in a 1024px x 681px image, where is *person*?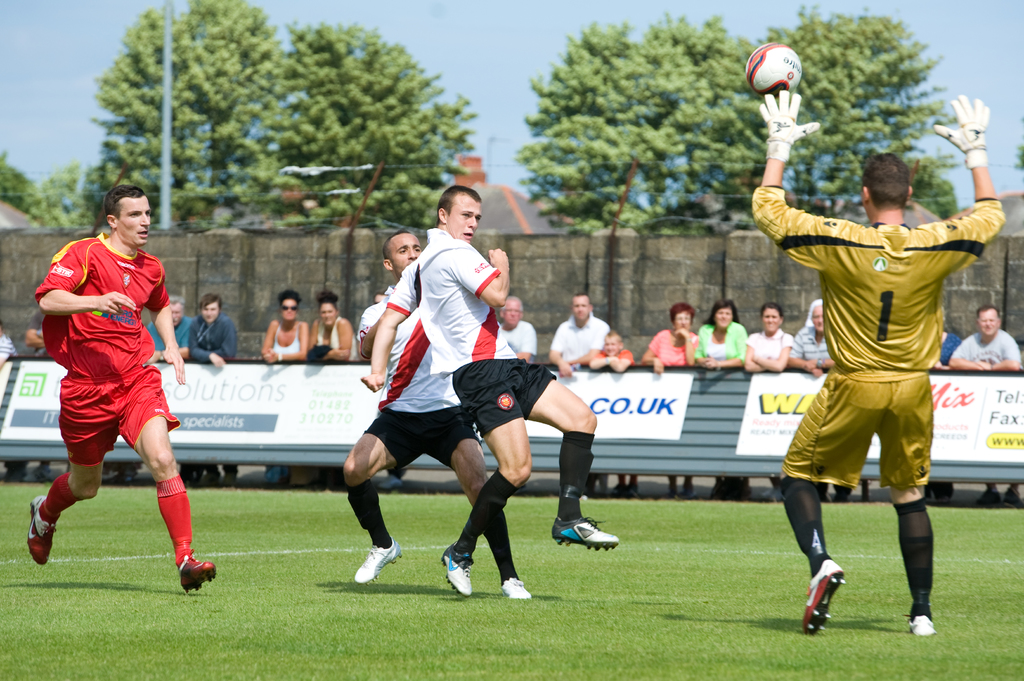
bbox=(362, 183, 616, 600).
